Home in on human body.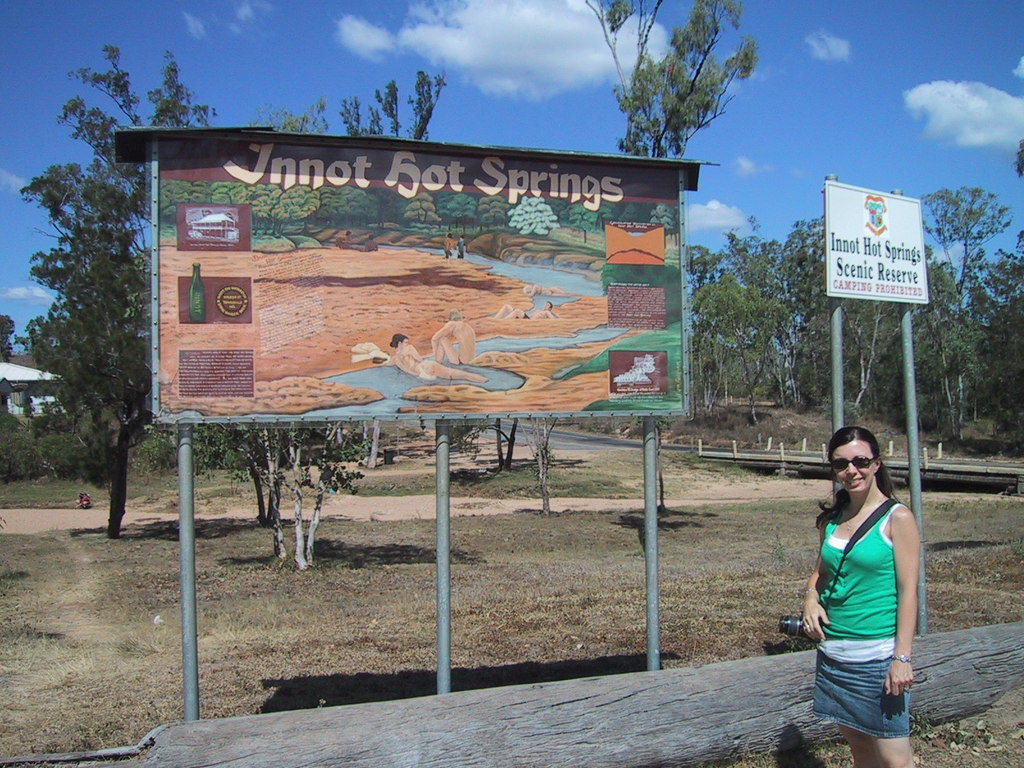
Homed in at {"x1": 435, "y1": 308, "x2": 476, "y2": 362}.
